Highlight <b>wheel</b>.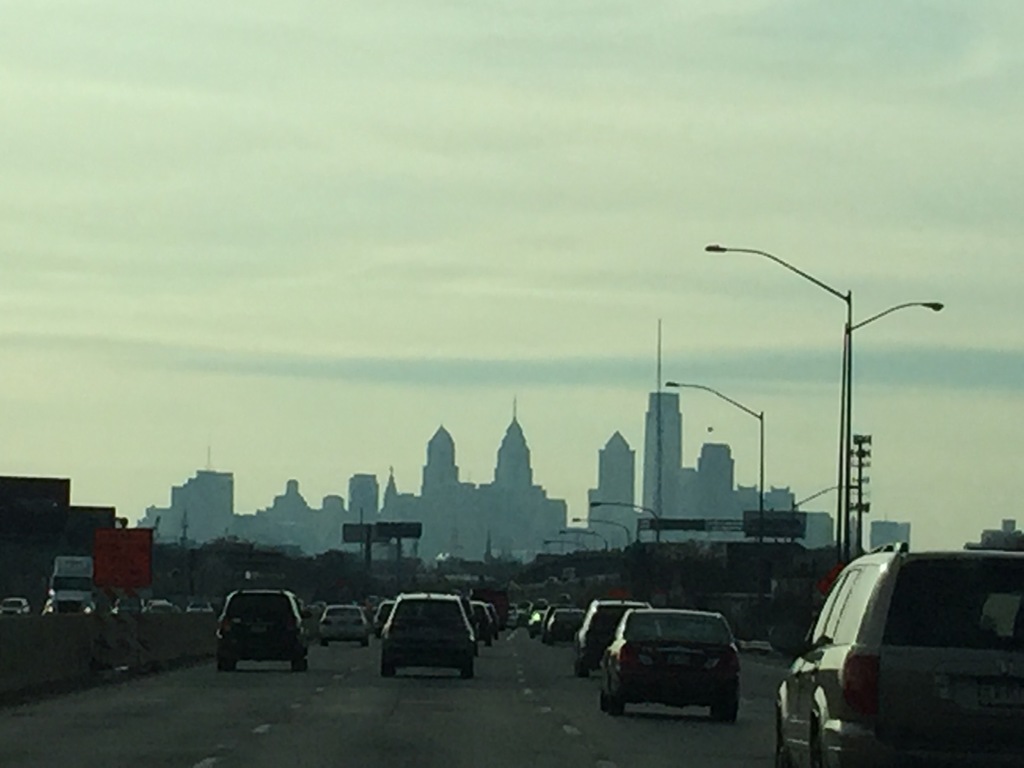
Highlighted region: <region>598, 691, 604, 712</region>.
